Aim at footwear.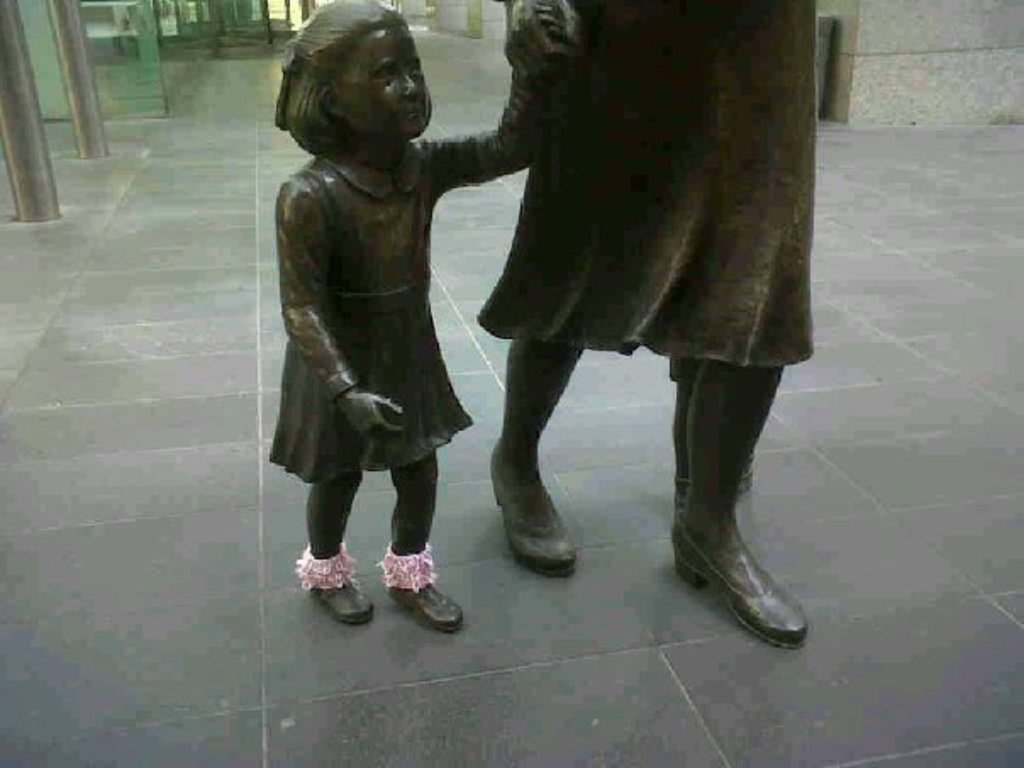
Aimed at {"left": 287, "top": 543, "right": 375, "bottom": 624}.
